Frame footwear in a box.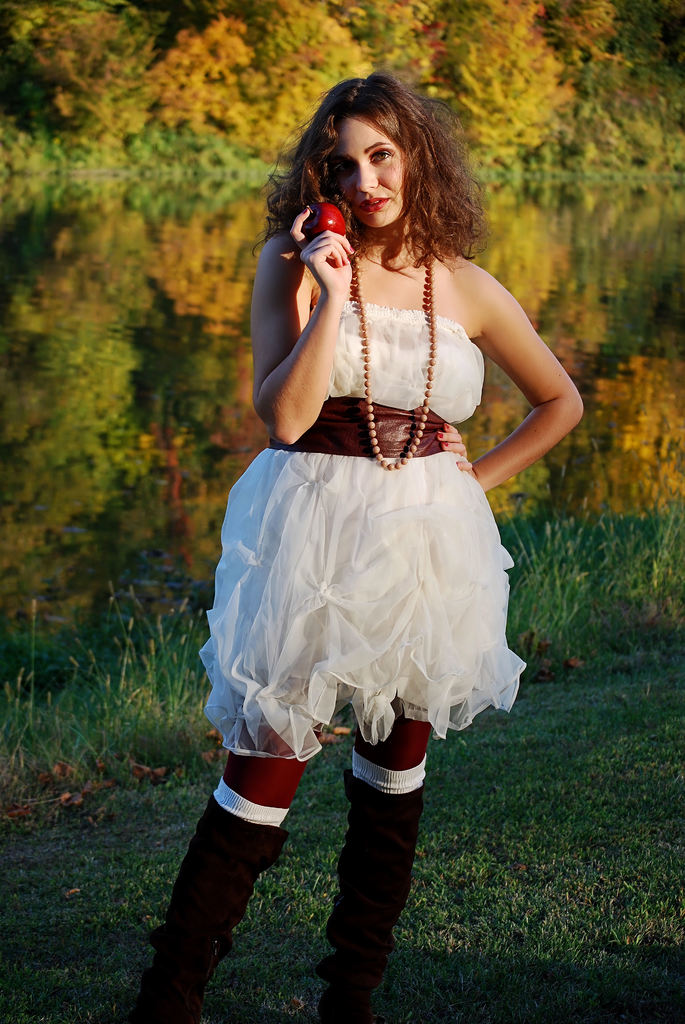
<region>324, 714, 436, 1023</region>.
